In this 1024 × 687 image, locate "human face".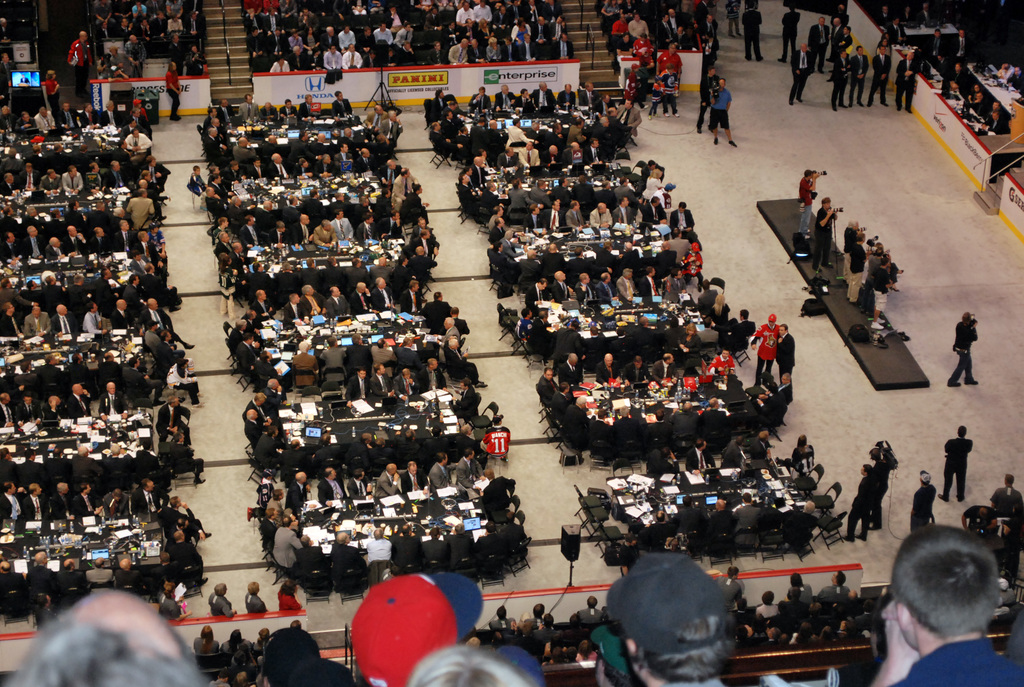
Bounding box: l=272, t=427, r=278, b=437.
